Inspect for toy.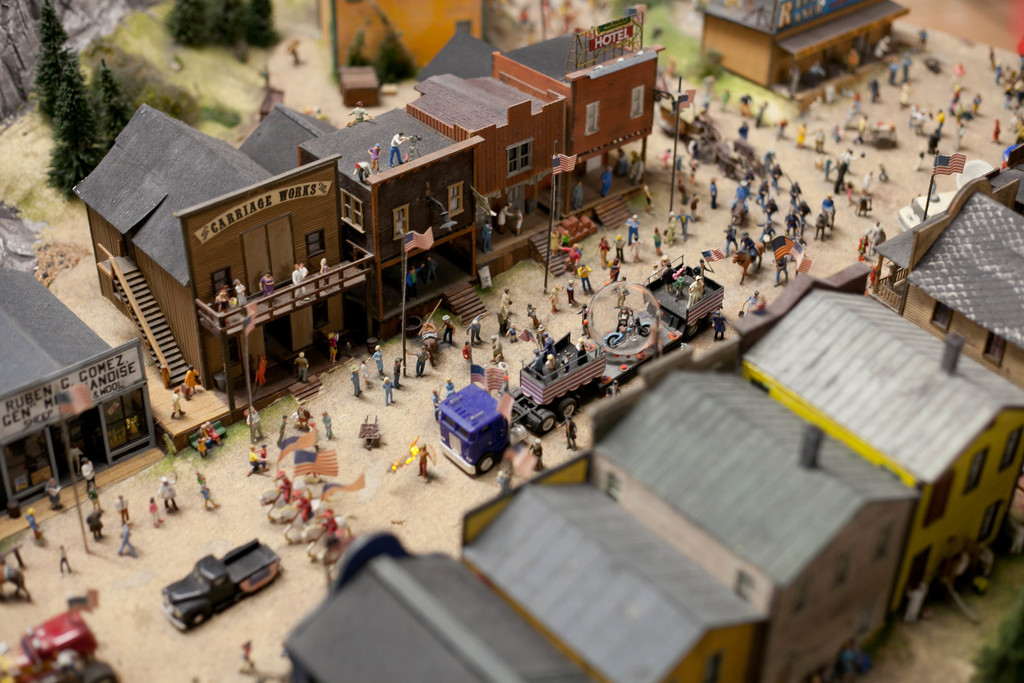
Inspection: 677/342/696/350.
